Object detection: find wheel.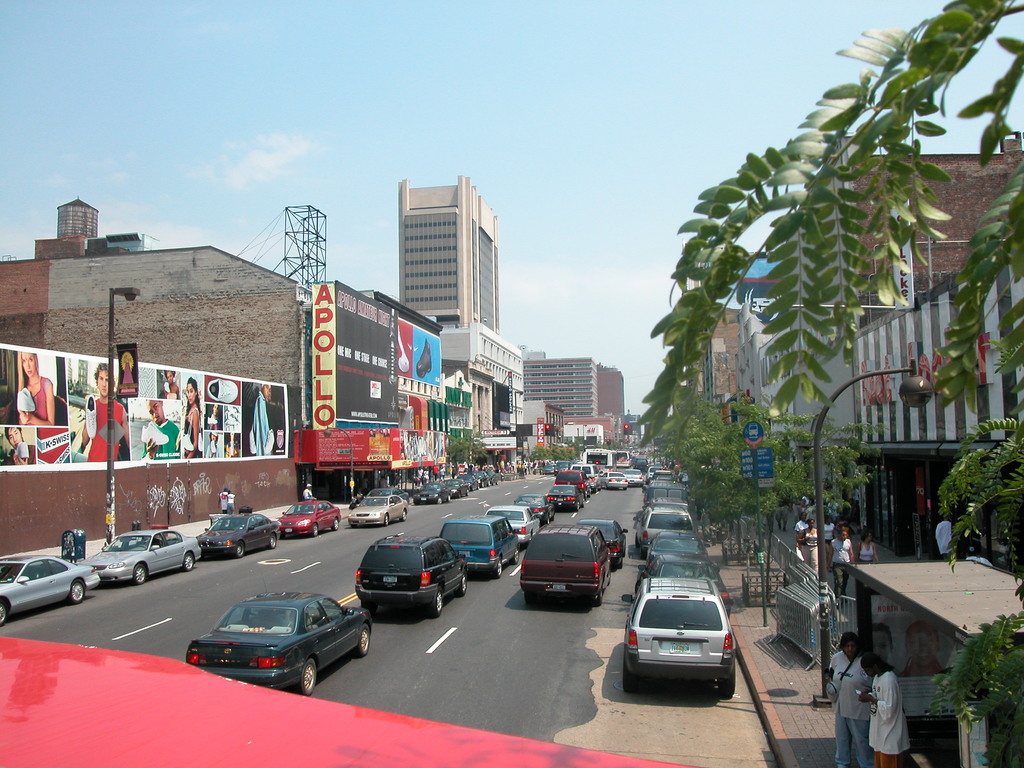
<box>526,532,533,542</box>.
